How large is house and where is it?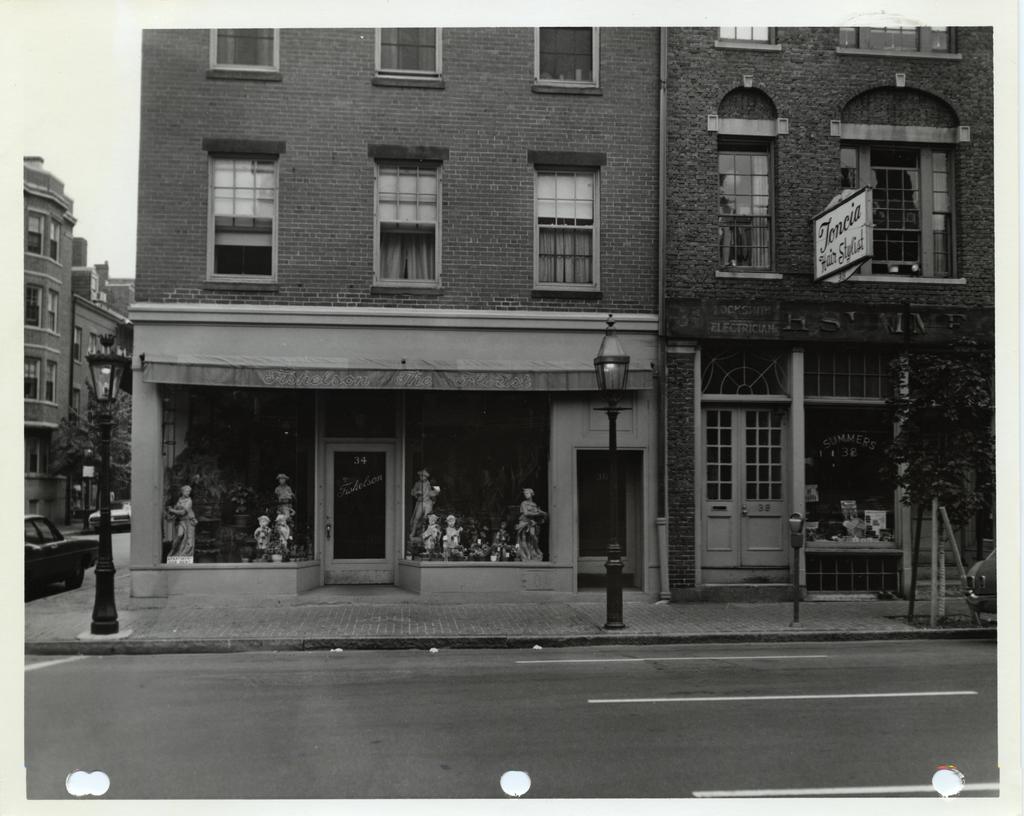
Bounding box: crop(18, 147, 79, 530).
